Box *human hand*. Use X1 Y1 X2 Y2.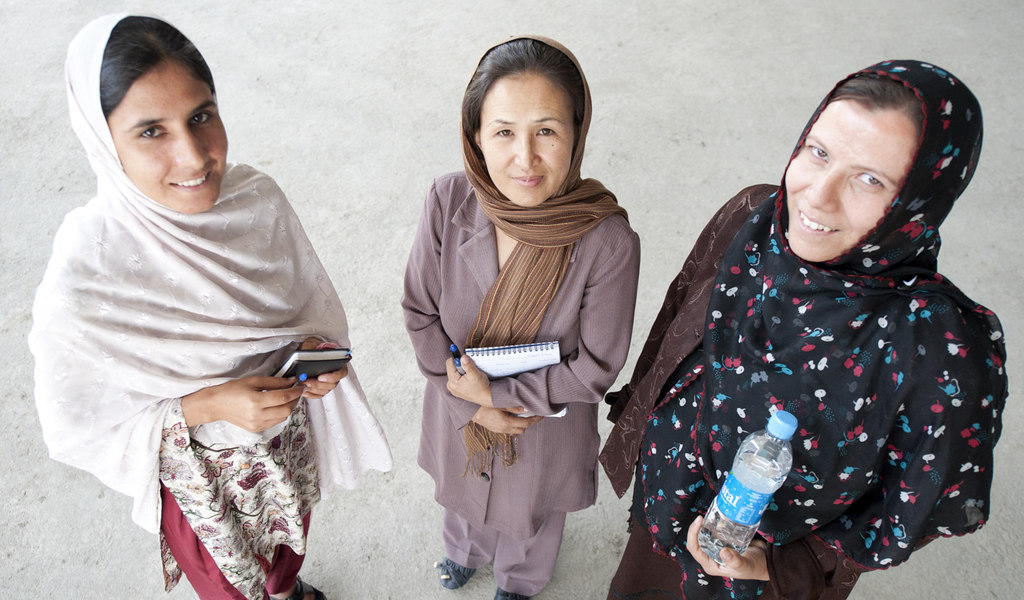
295 340 353 401.
